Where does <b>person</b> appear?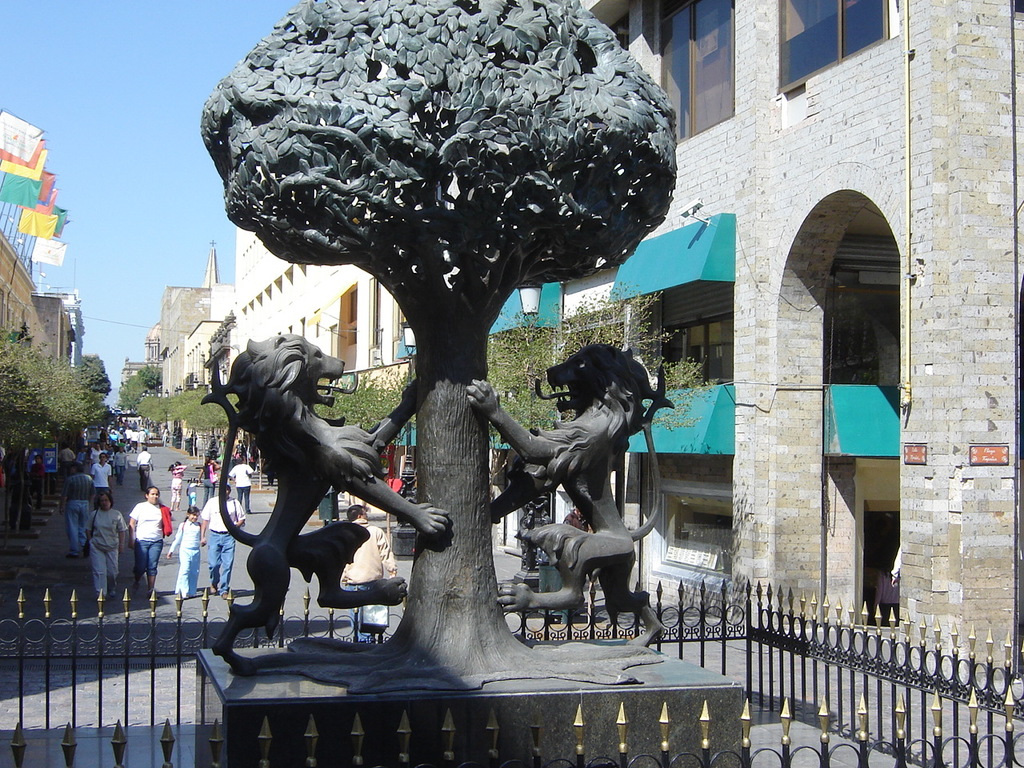
Appears at {"left": 206, "top": 482, "right": 232, "bottom": 592}.
